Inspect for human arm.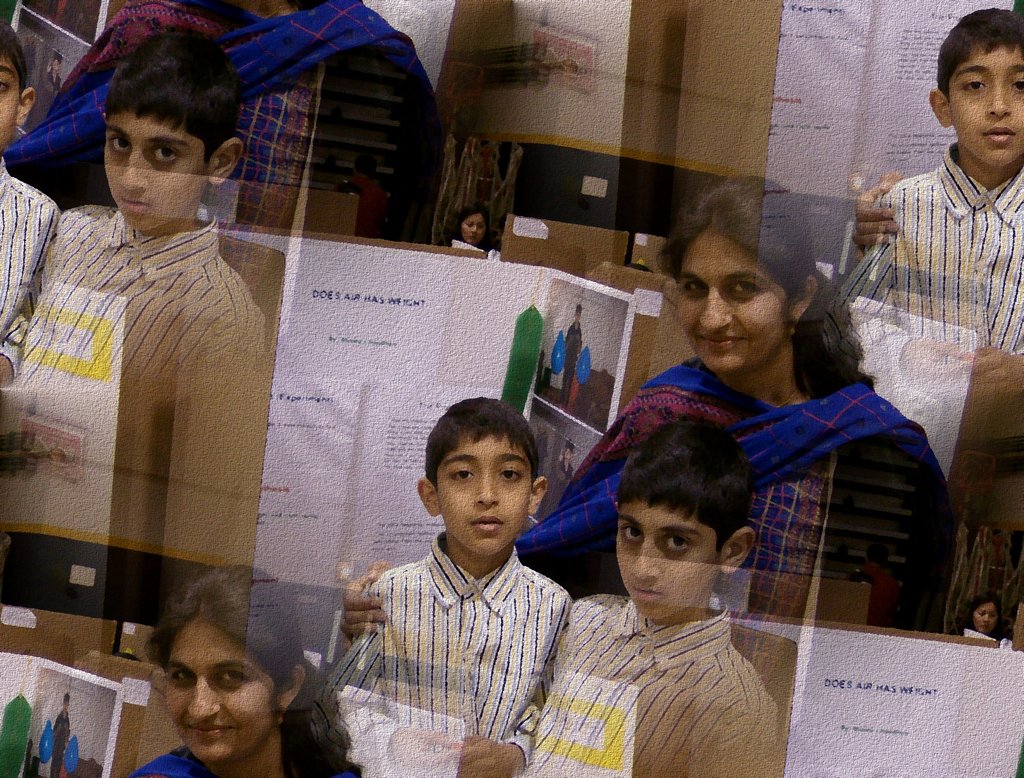
Inspection: left=337, top=559, right=394, bottom=647.
